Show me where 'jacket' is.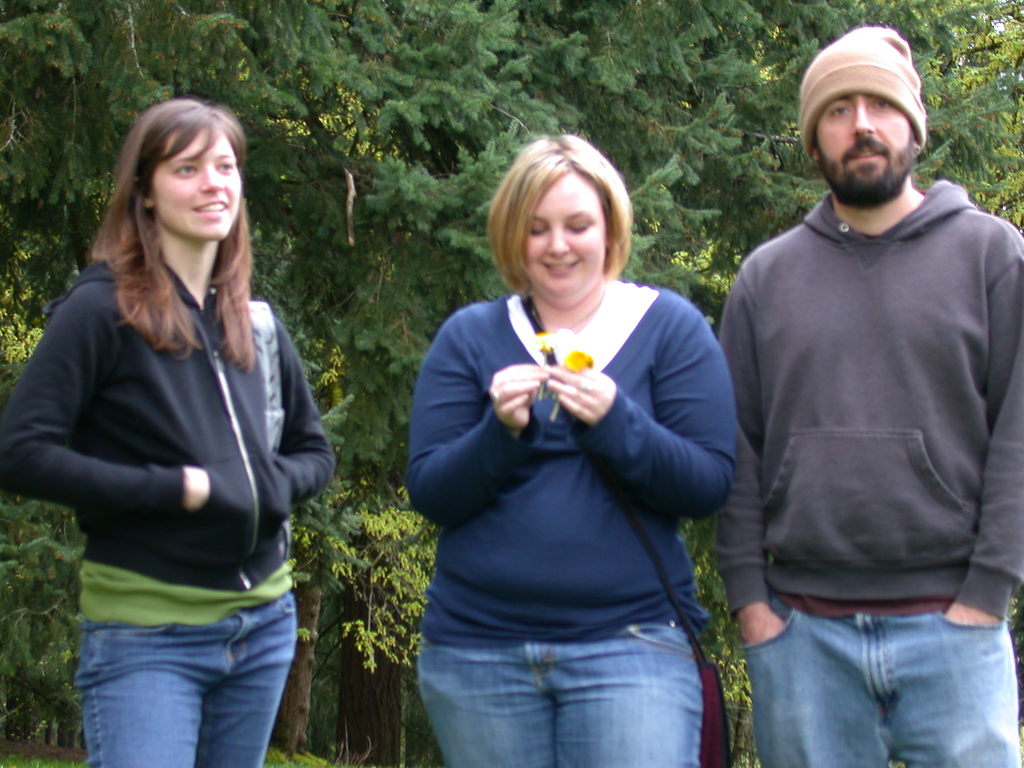
'jacket' is at {"x1": 0, "y1": 255, "x2": 332, "y2": 591}.
